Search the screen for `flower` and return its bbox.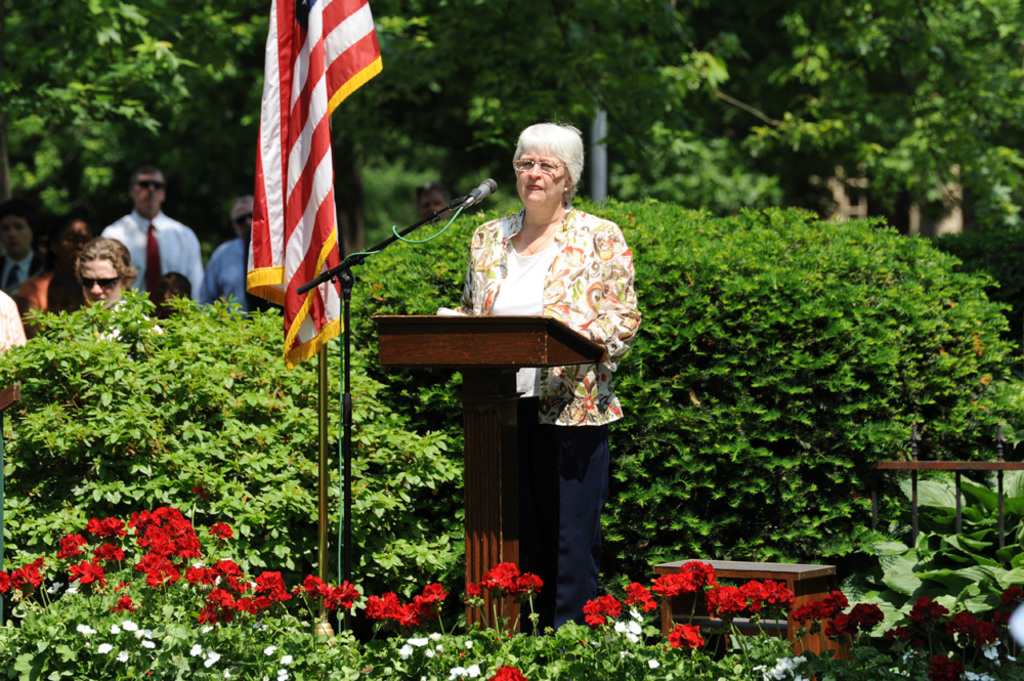
Found: <bbox>487, 668, 537, 680</bbox>.
